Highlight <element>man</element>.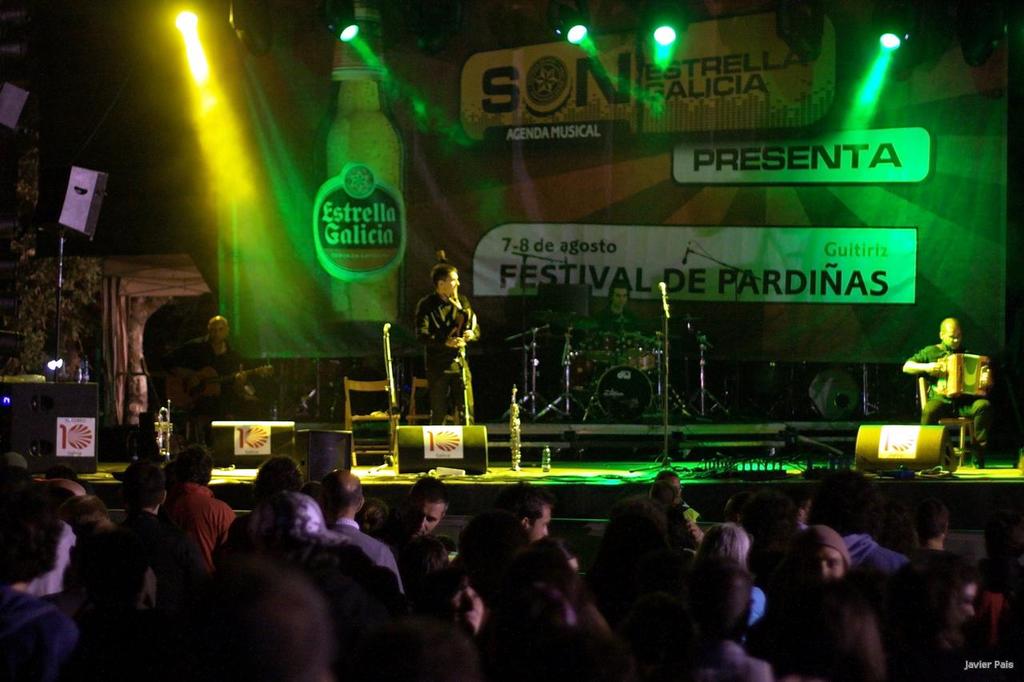
Highlighted region: <region>407, 480, 448, 540</region>.
